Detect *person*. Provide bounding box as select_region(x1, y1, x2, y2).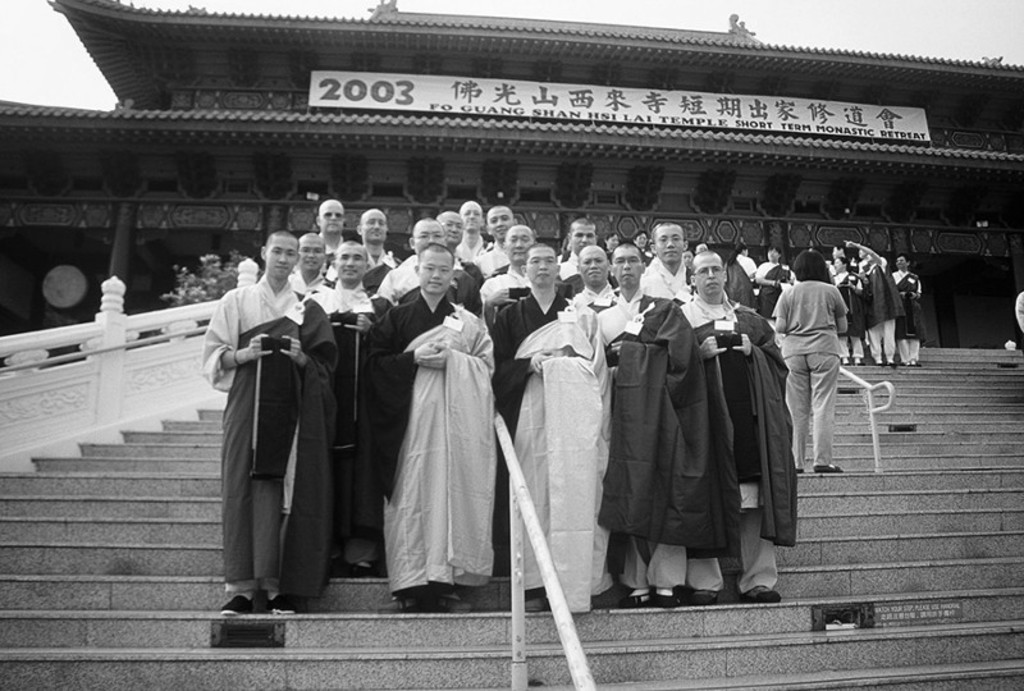
select_region(454, 205, 485, 276).
